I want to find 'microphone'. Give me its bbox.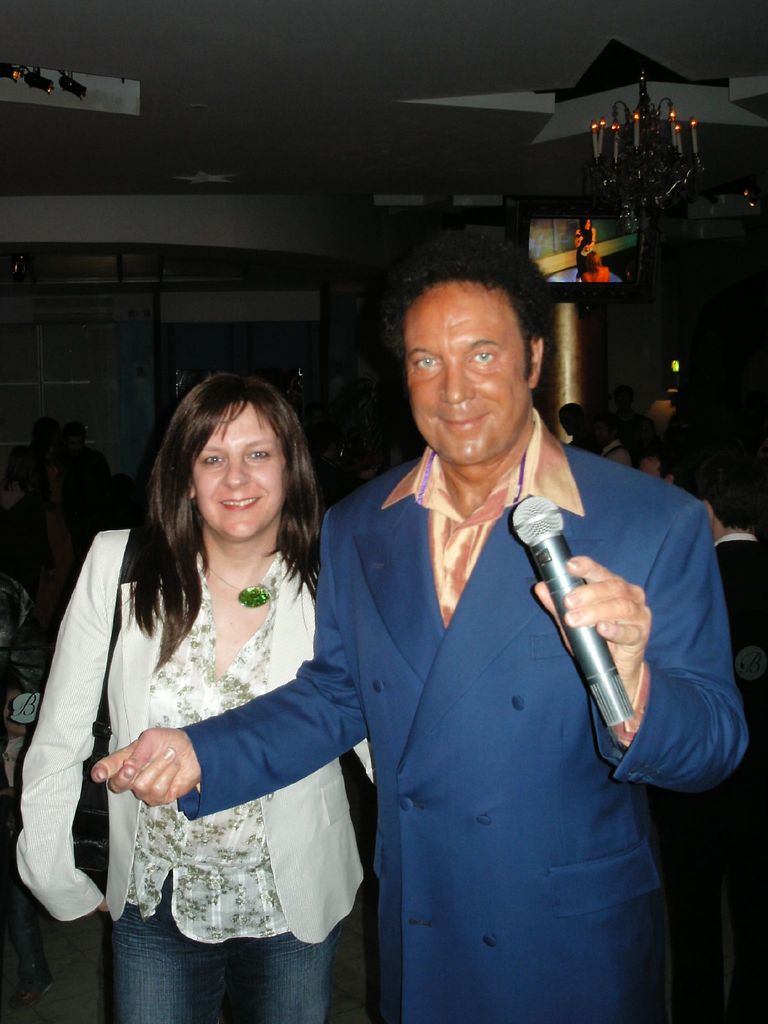
select_region(506, 492, 637, 728).
